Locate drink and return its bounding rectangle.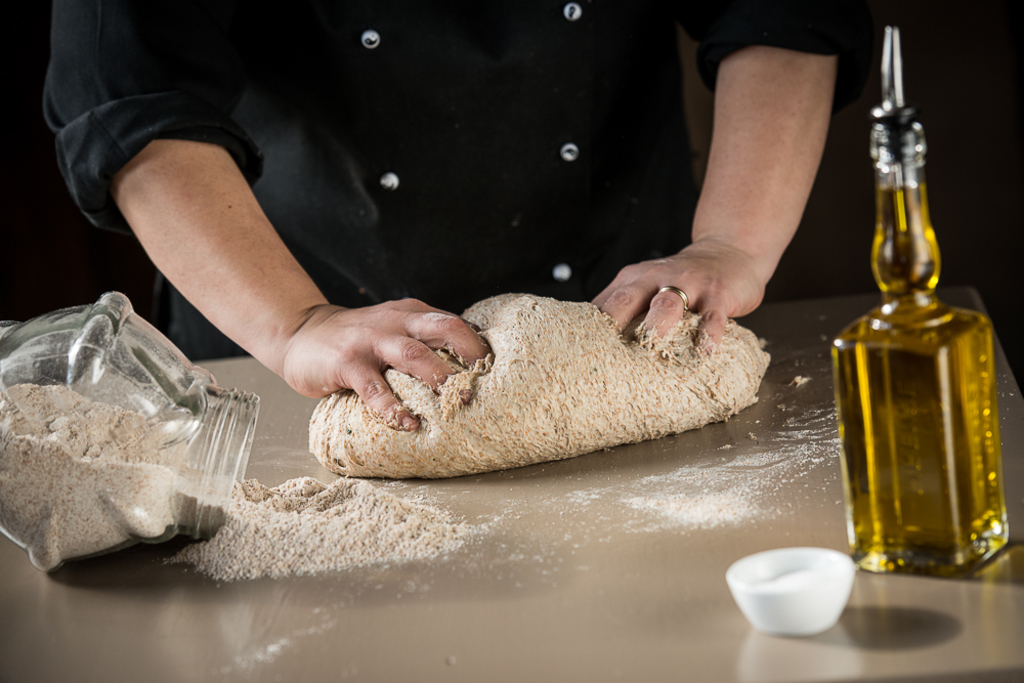
[845,86,1007,585].
